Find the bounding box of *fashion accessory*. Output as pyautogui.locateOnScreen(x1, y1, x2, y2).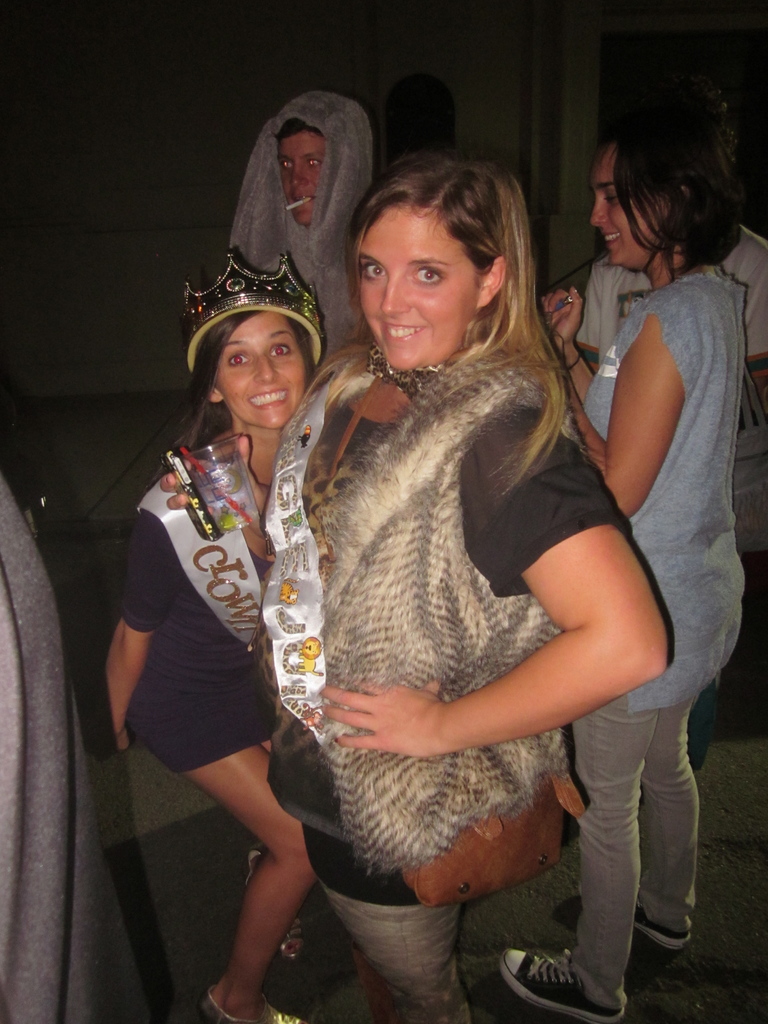
pyautogui.locateOnScreen(196, 979, 313, 1023).
